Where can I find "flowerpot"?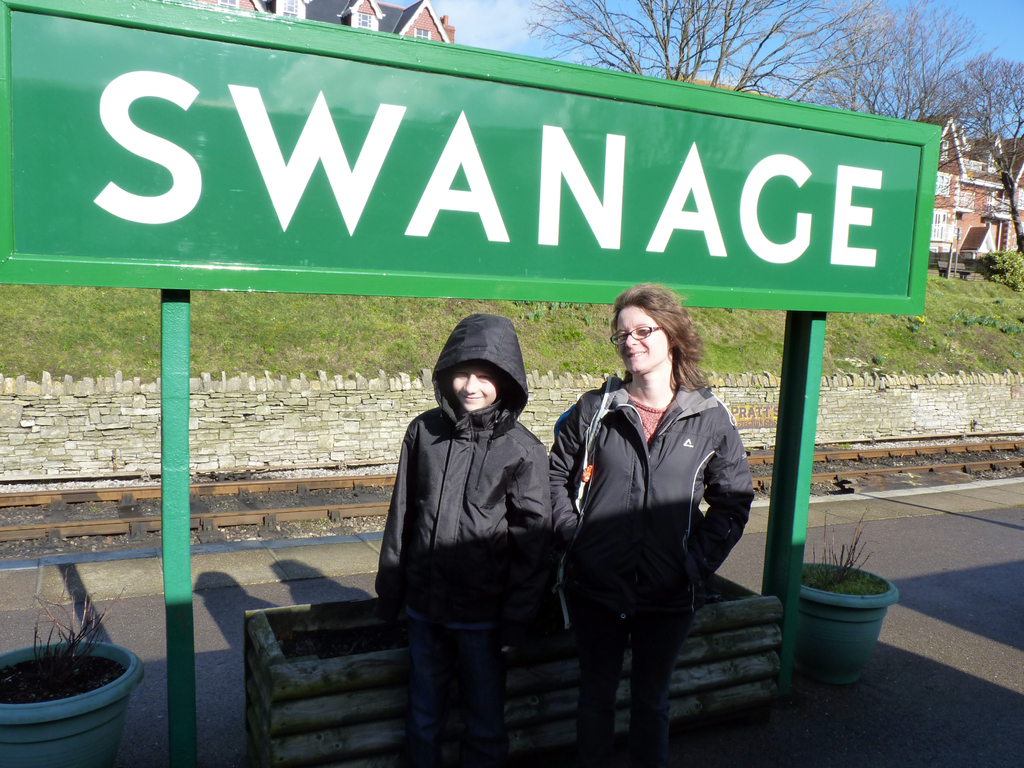
You can find it at [x1=0, y1=636, x2=147, y2=767].
